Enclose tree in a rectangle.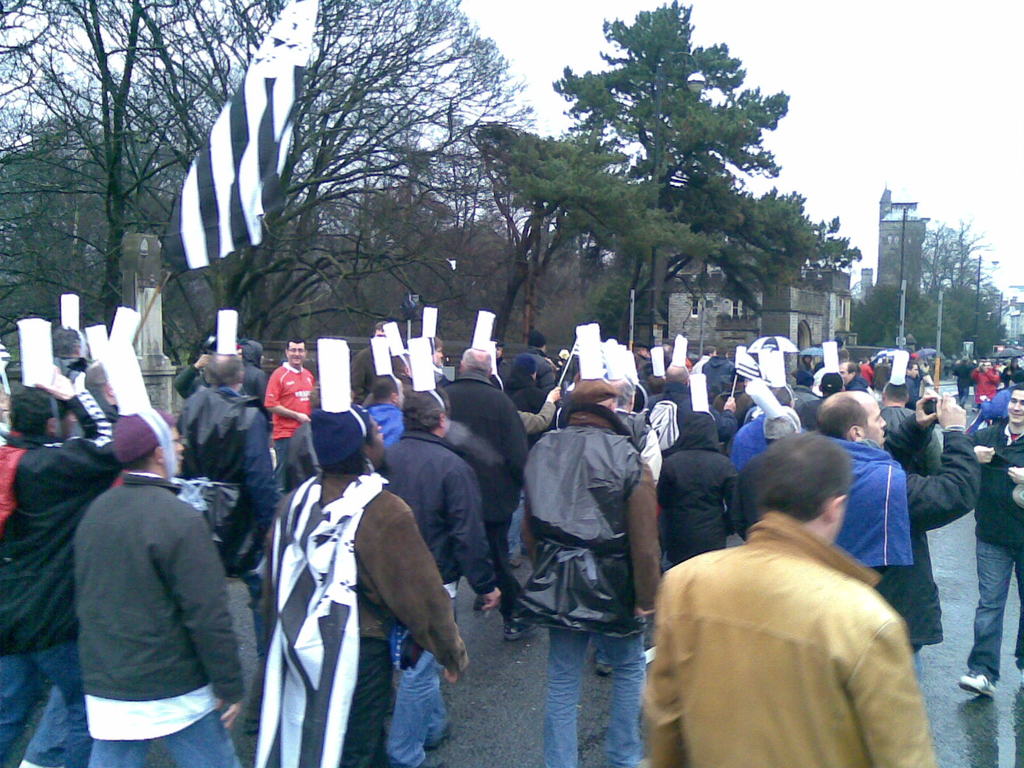
(68, 0, 544, 362).
